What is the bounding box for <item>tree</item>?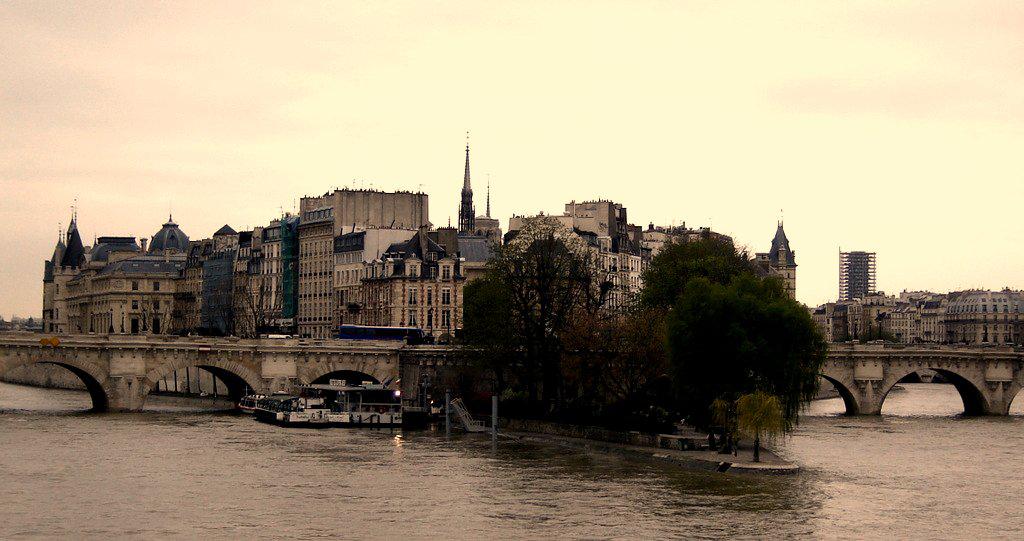
664:236:829:441.
